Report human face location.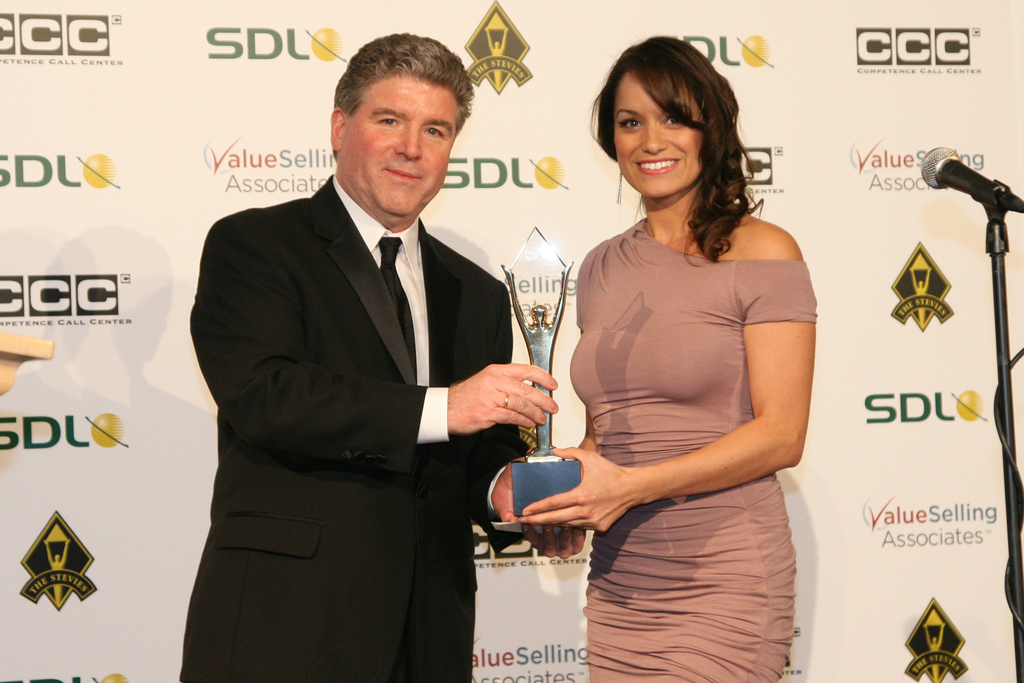
Report: (335, 76, 461, 213).
